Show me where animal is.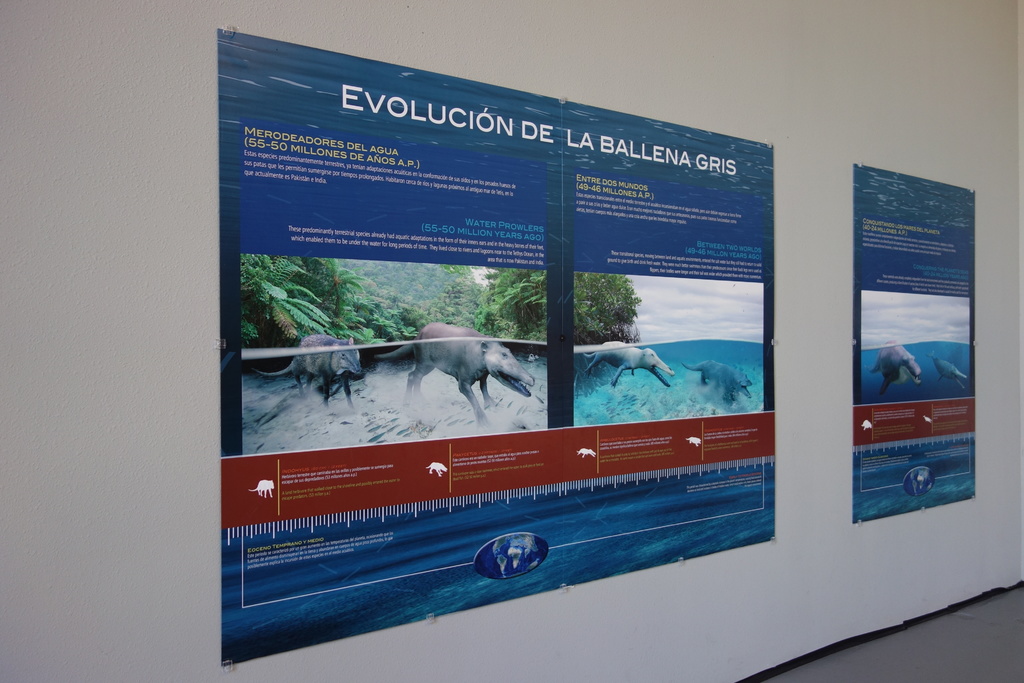
animal is at {"x1": 681, "y1": 359, "x2": 753, "y2": 406}.
